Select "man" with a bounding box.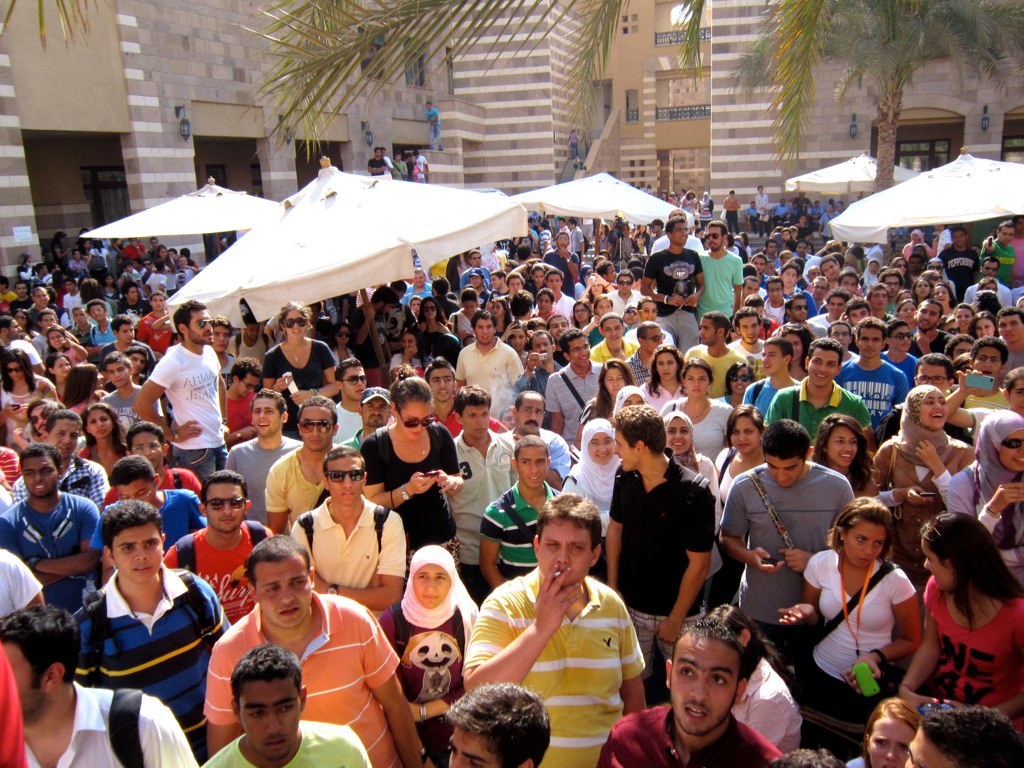
<box>108,315,157,365</box>.
